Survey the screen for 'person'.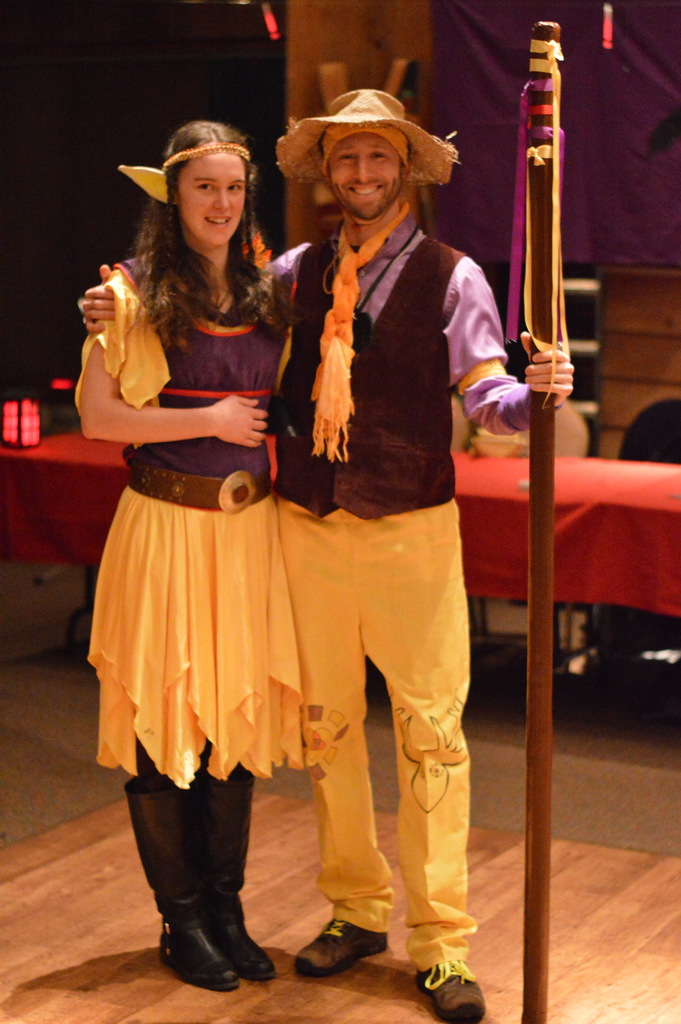
Survey found: l=82, t=116, r=289, b=984.
